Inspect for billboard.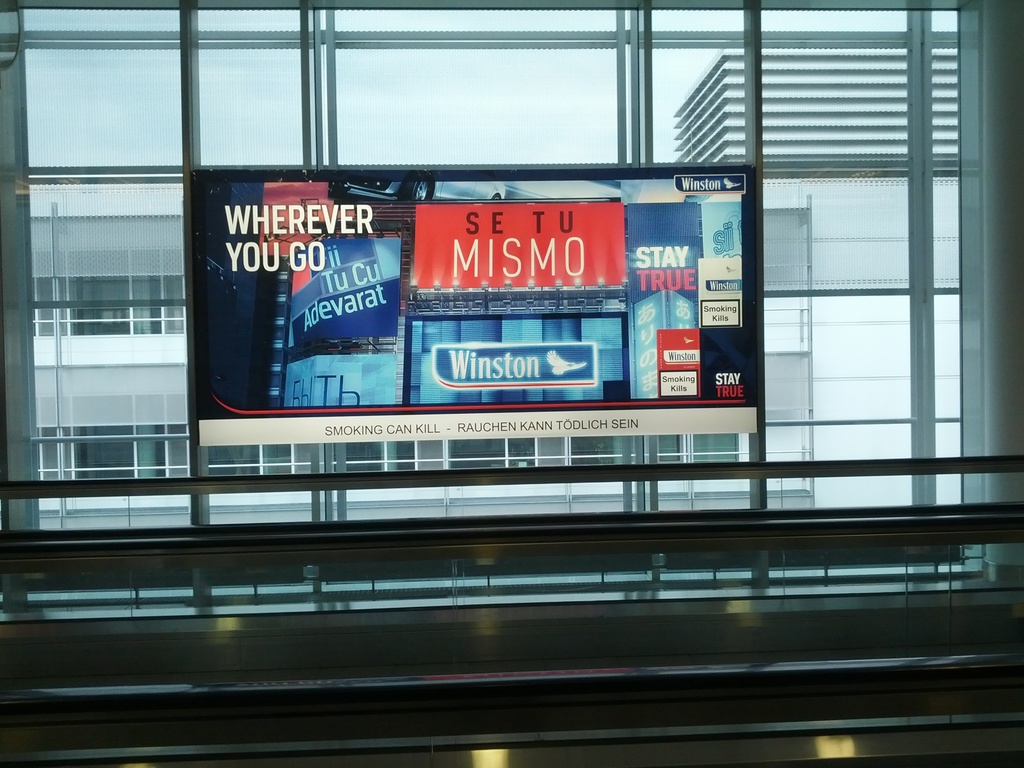
Inspection: 175/150/771/442.
